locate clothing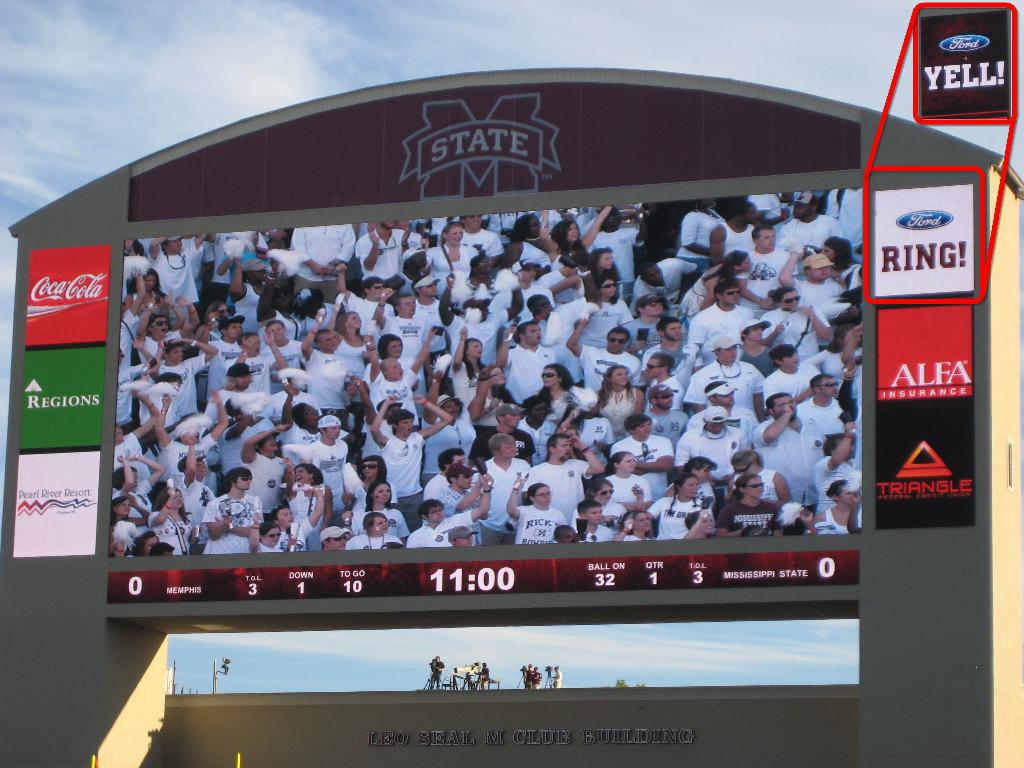
l=825, t=184, r=866, b=254
